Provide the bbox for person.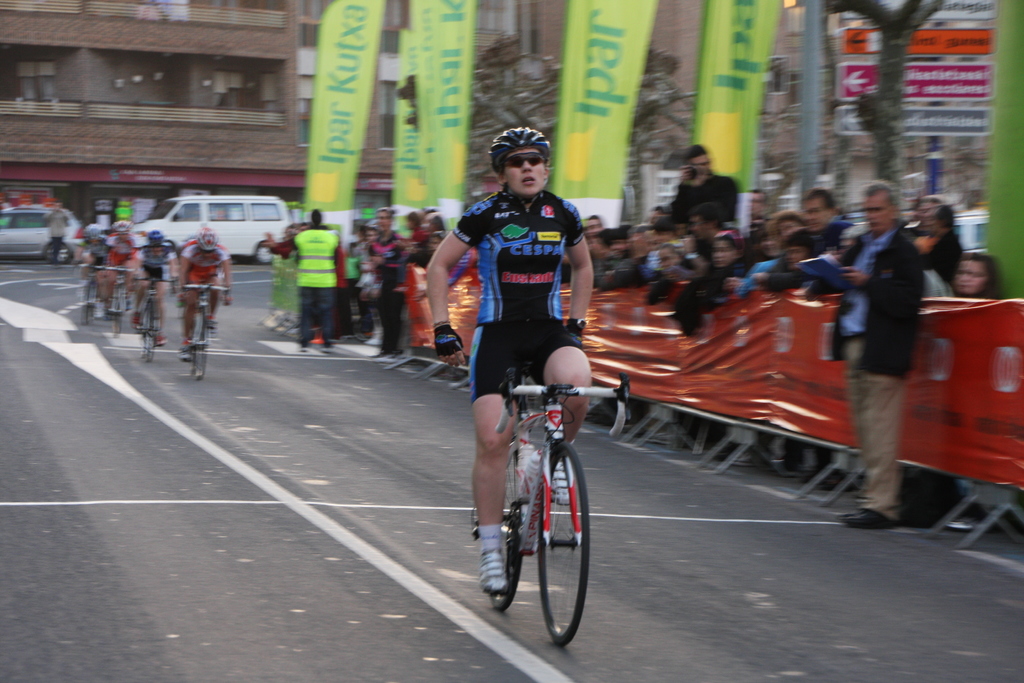
824, 179, 938, 534.
